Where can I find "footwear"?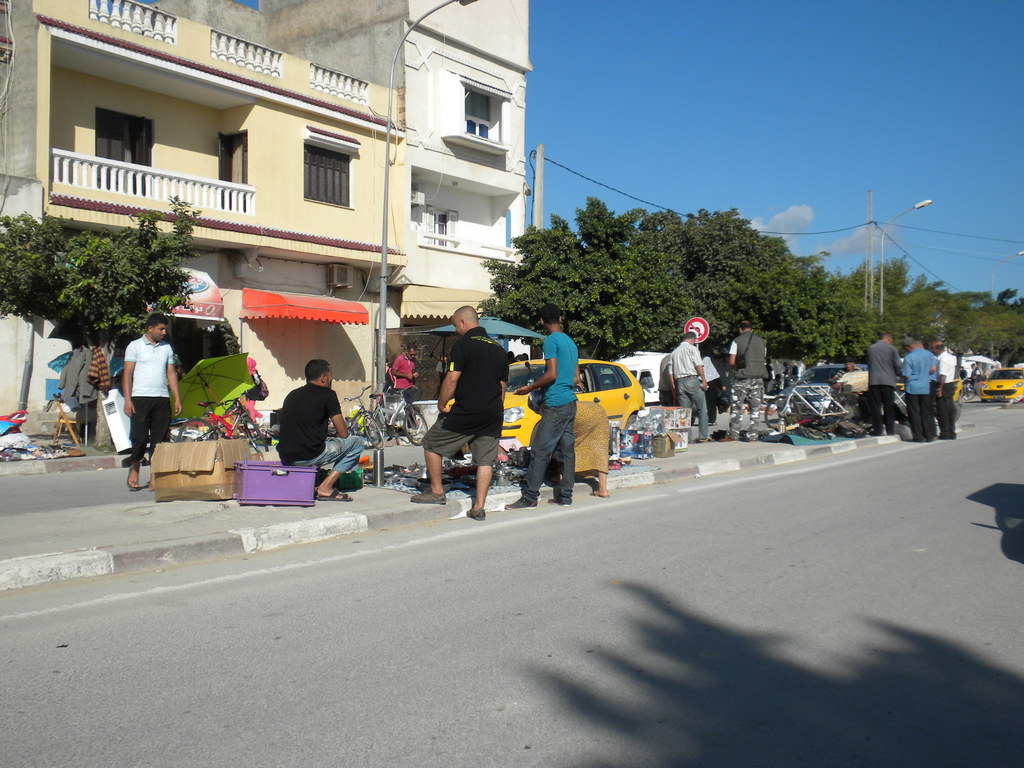
You can find it at bbox=(905, 438, 916, 442).
